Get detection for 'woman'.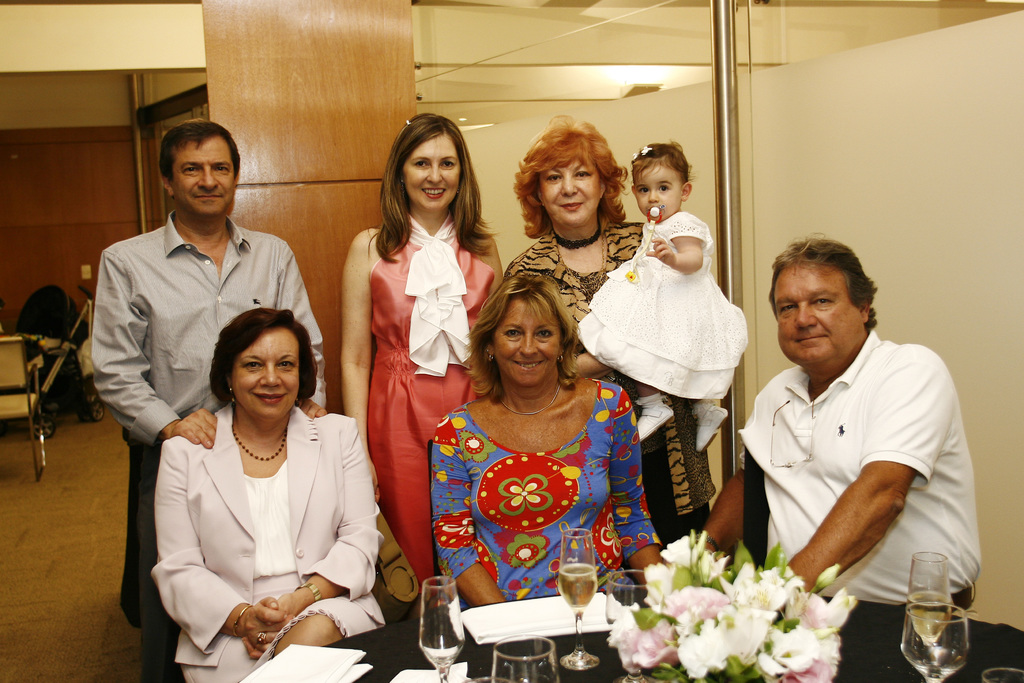
Detection: pyautogui.locateOnScreen(335, 104, 514, 598).
